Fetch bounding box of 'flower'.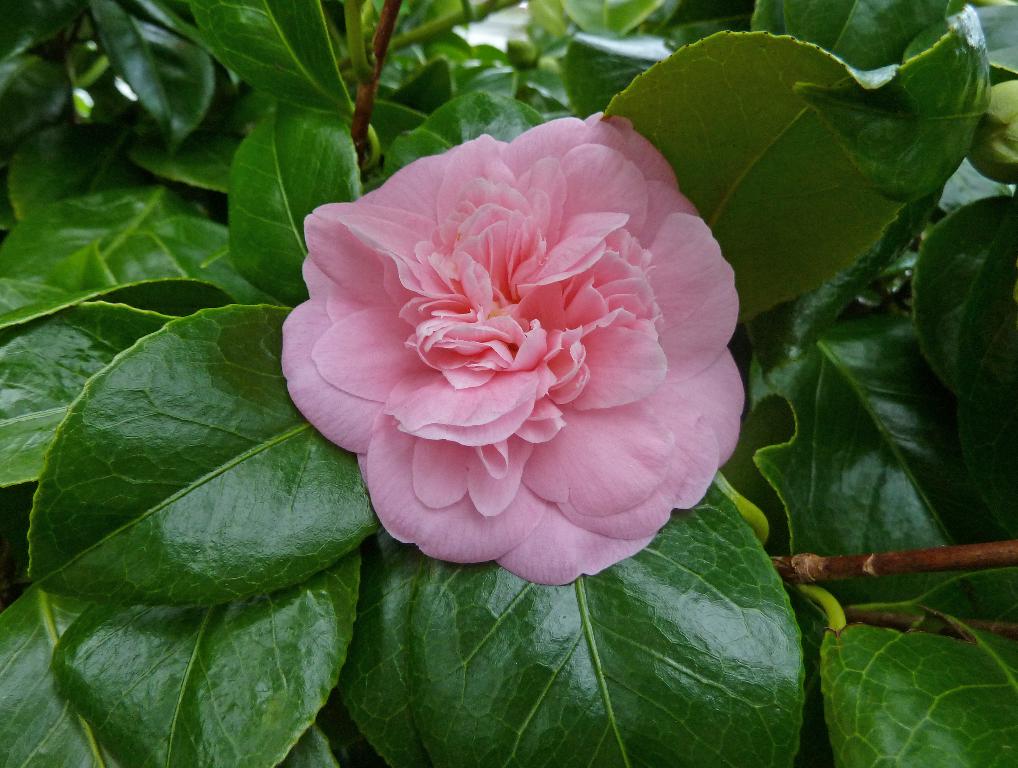
Bbox: {"x1": 256, "y1": 115, "x2": 746, "y2": 579}.
